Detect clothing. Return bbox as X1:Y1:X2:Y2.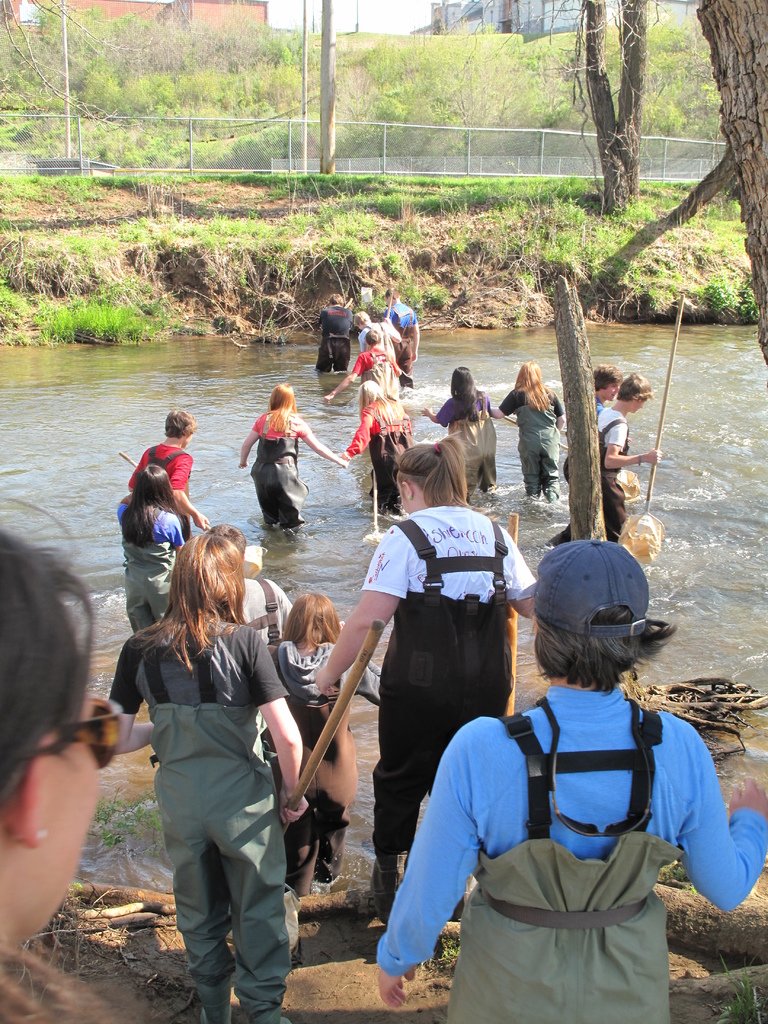
353:399:417:467.
